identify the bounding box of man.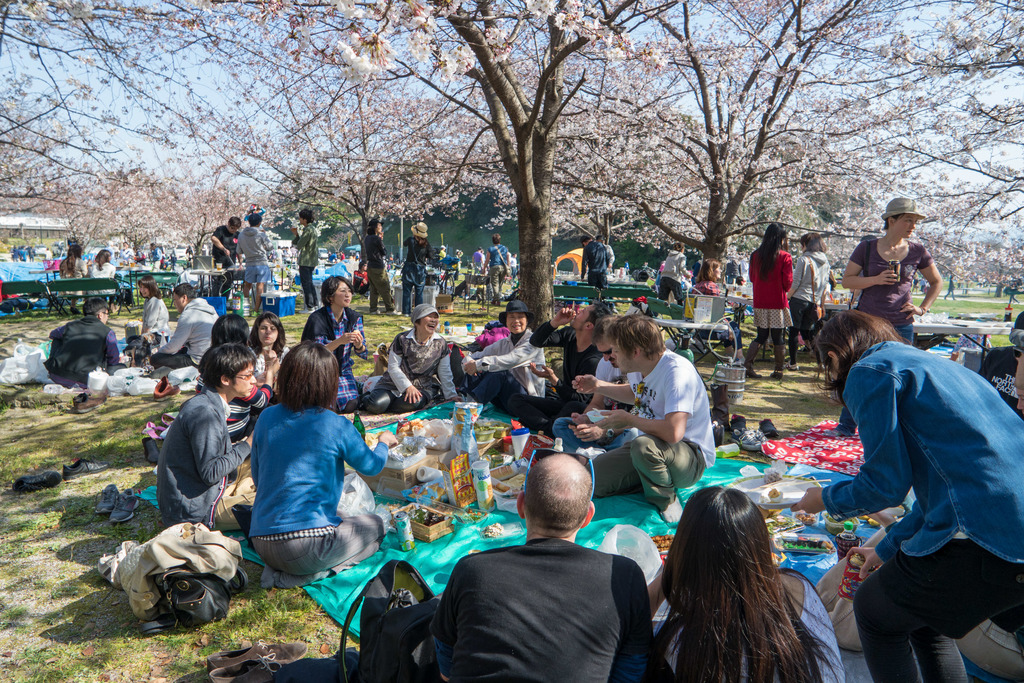
{"left": 582, "top": 235, "right": 610, "bottom": 291}.
